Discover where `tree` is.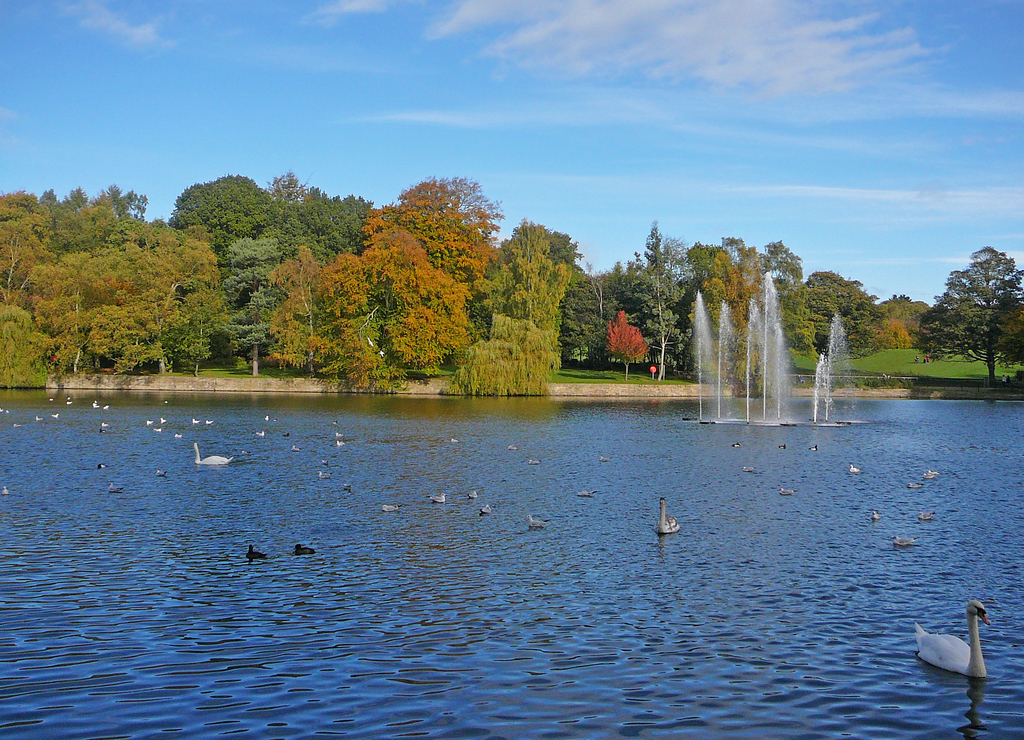
Discovered at (x1=20, y1=249, x2=106, y2=390).
